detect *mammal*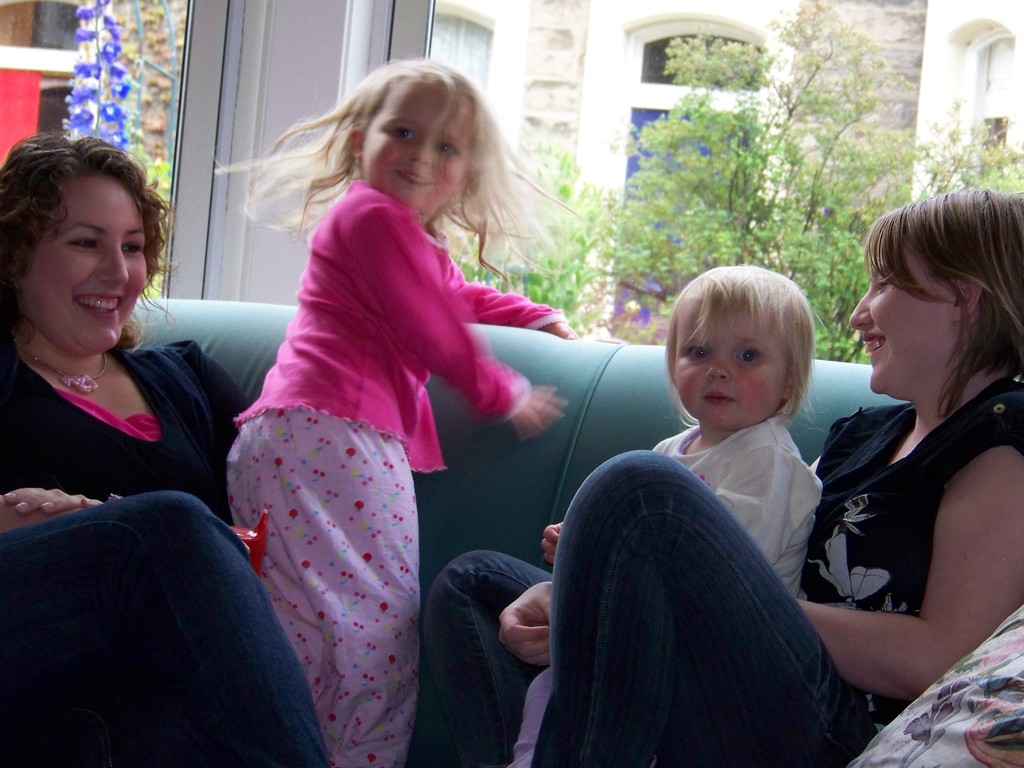
x1=201 y1=83 x2=582 y2=717
